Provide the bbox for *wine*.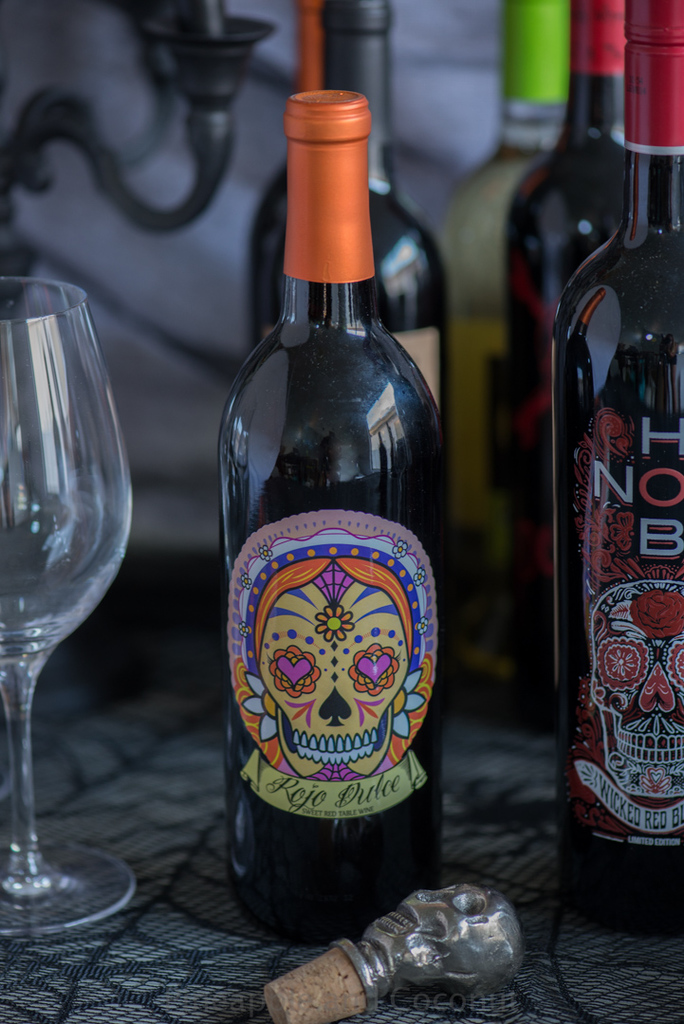
box(556, 0, 682, 926).
